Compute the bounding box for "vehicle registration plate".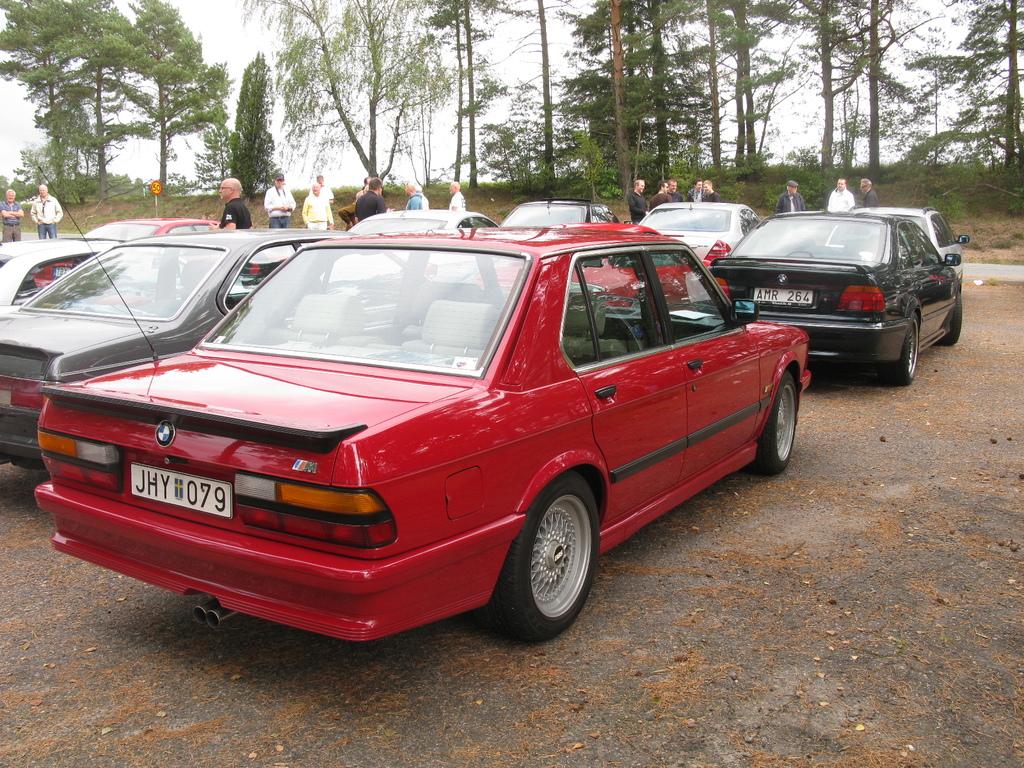
l=752, t=285, r=813, b=305.
